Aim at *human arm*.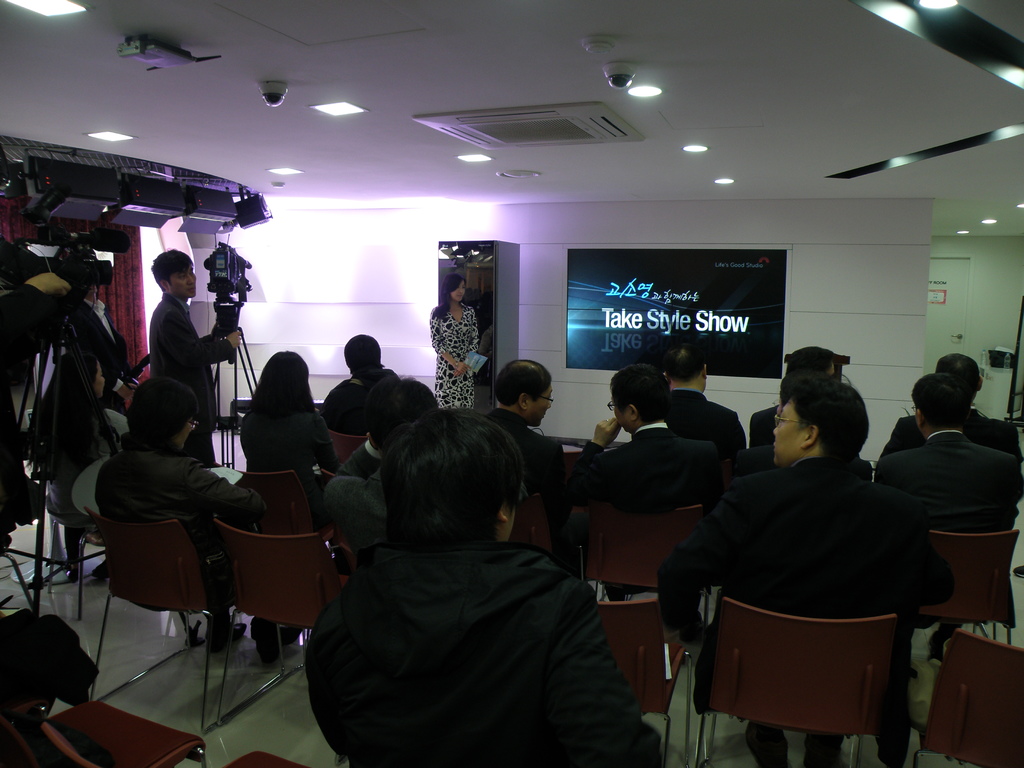
Aimed at l=433, t=310, r=472, b=376.
